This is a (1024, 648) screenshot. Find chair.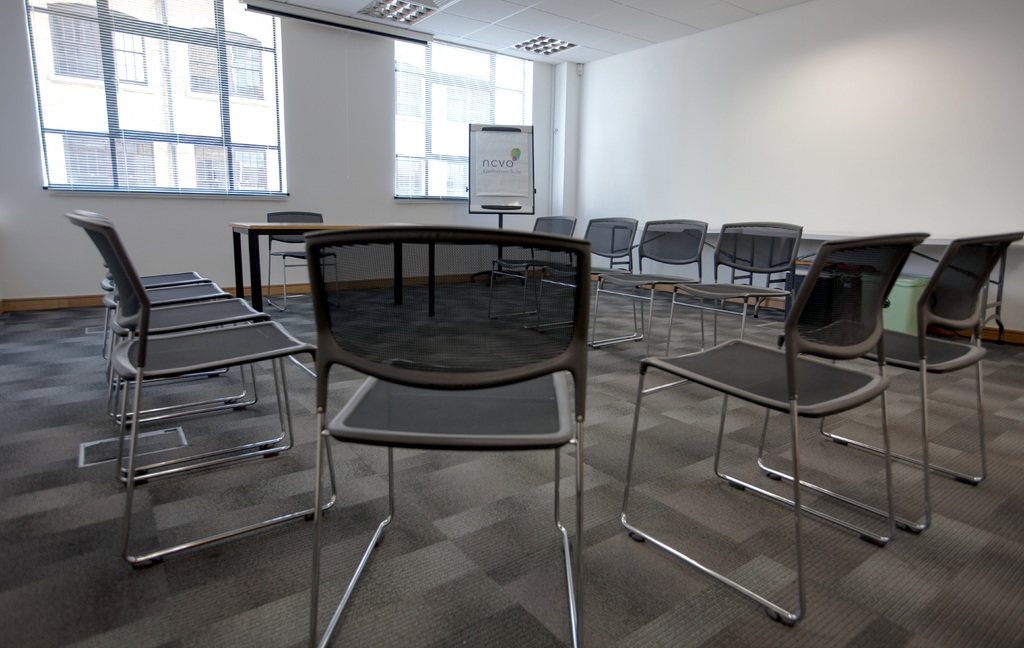
Bounding box: [left=530, top=213, right=641, bottom=344].
